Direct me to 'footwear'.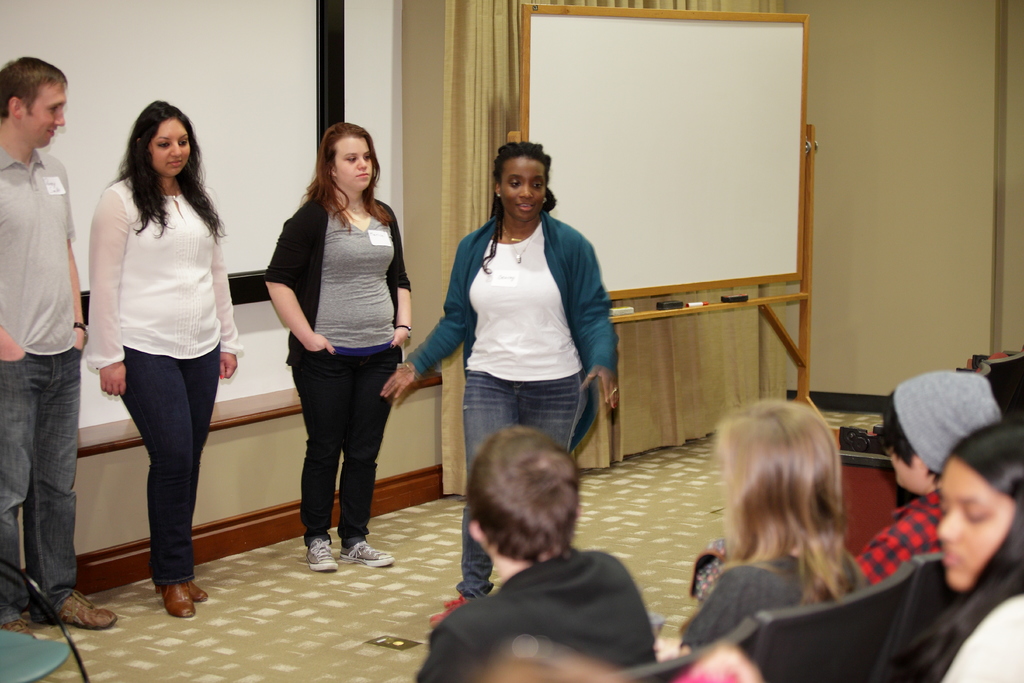
Direction: 0/614/36/633.
